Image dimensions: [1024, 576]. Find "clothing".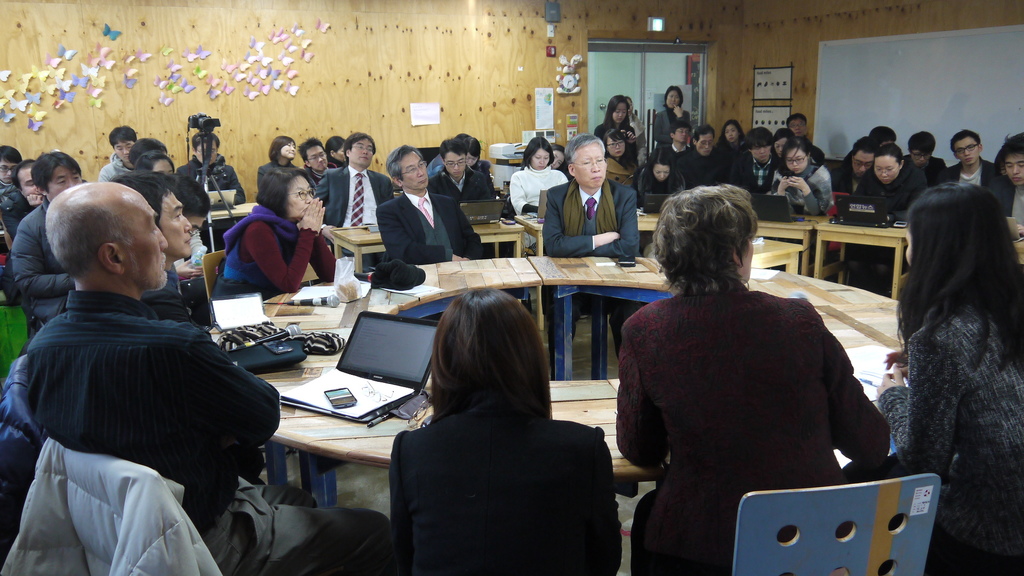
{"left": 603, "top": 250, "right": 908, "bottom": 550}.
